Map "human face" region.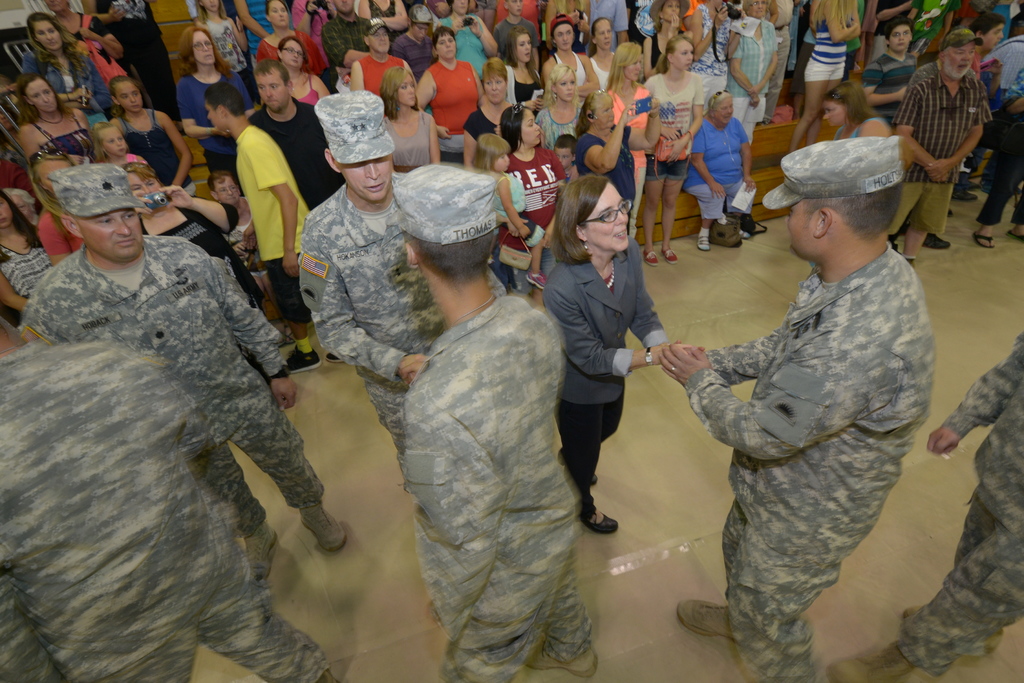
Mapped to 19:77:59:115.
